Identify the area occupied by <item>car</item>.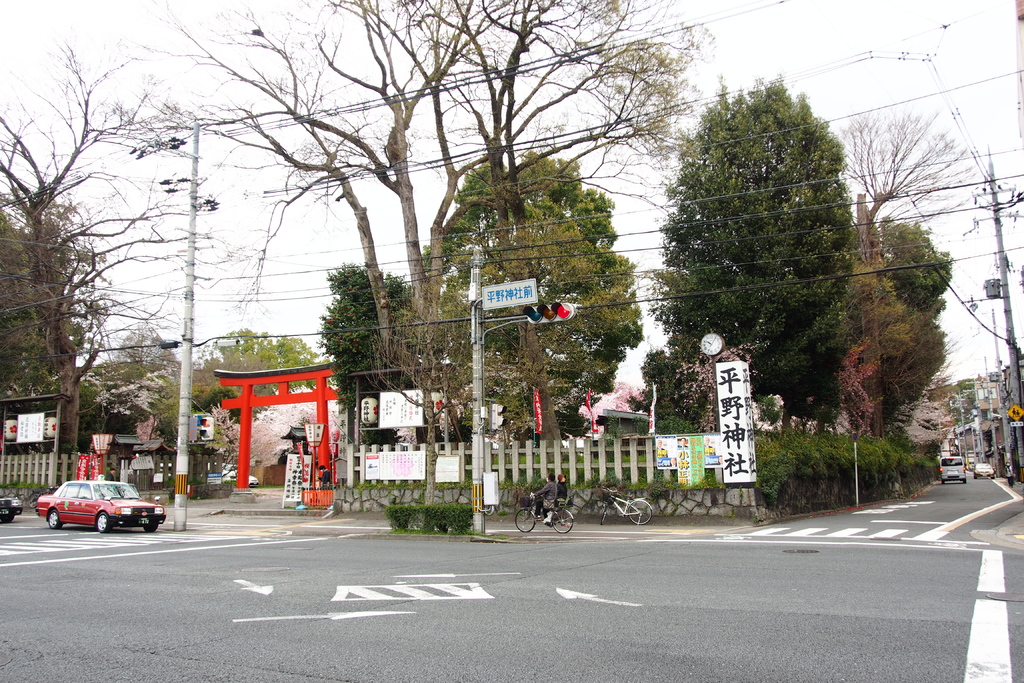
Area: detection(31, 477, 166, 547).
